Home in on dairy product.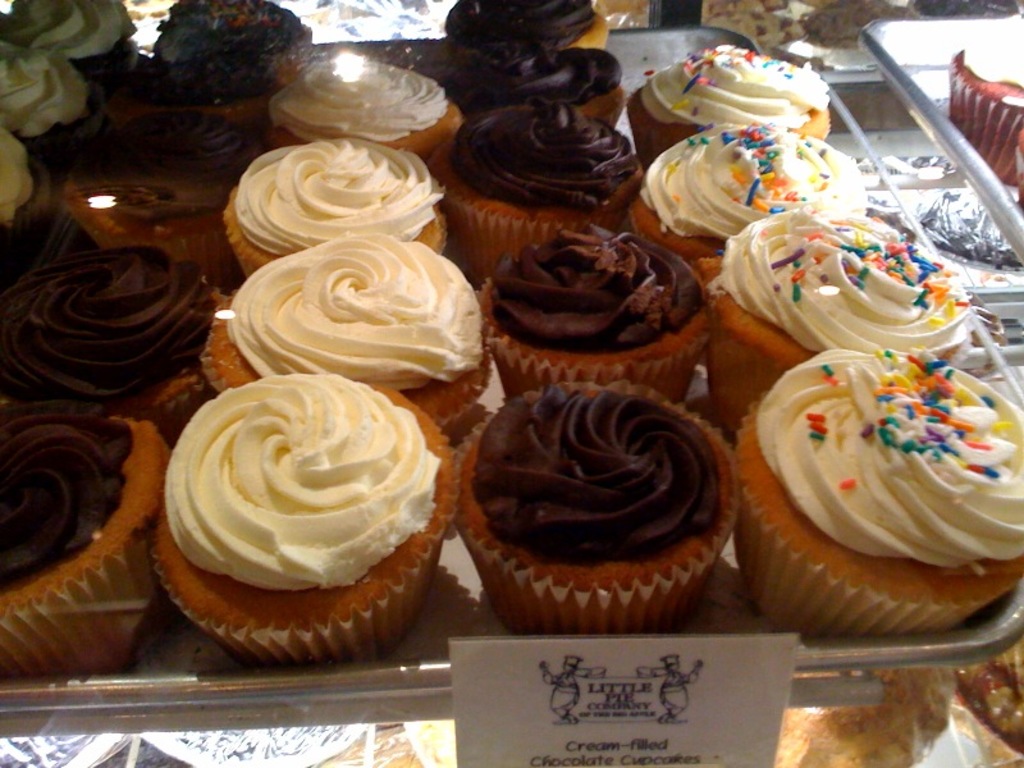
Homed in at box=[134, 0, 315, 119].
